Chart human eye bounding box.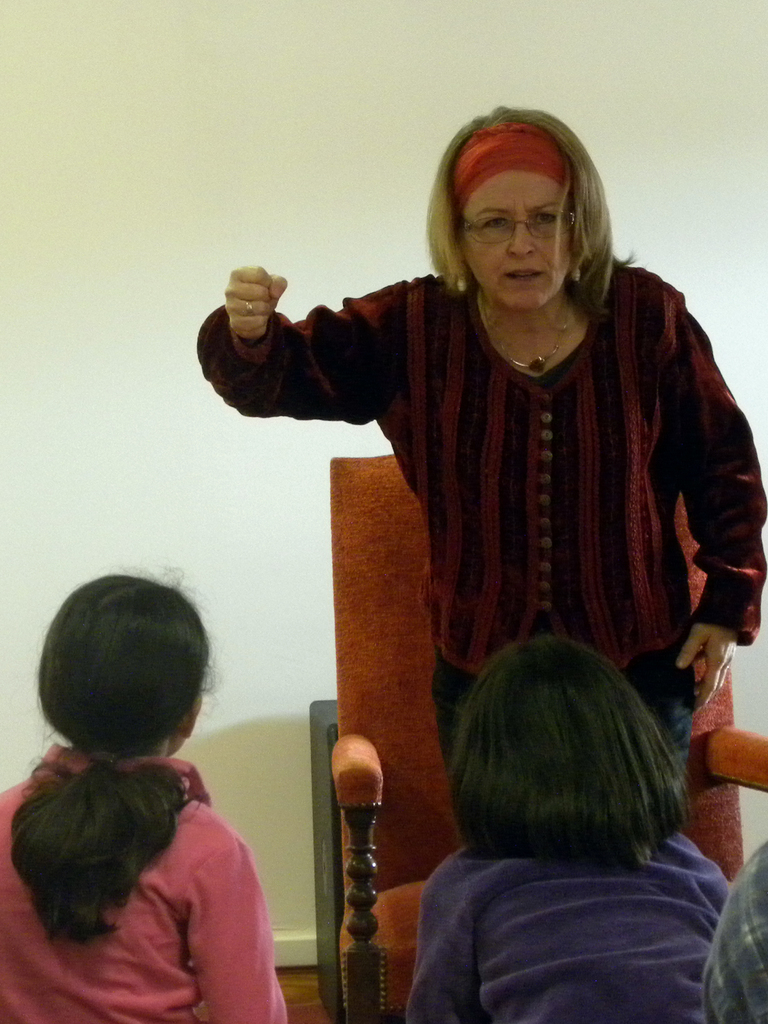
Charted: x1=481, y1=212, x2=509, y2=232.
